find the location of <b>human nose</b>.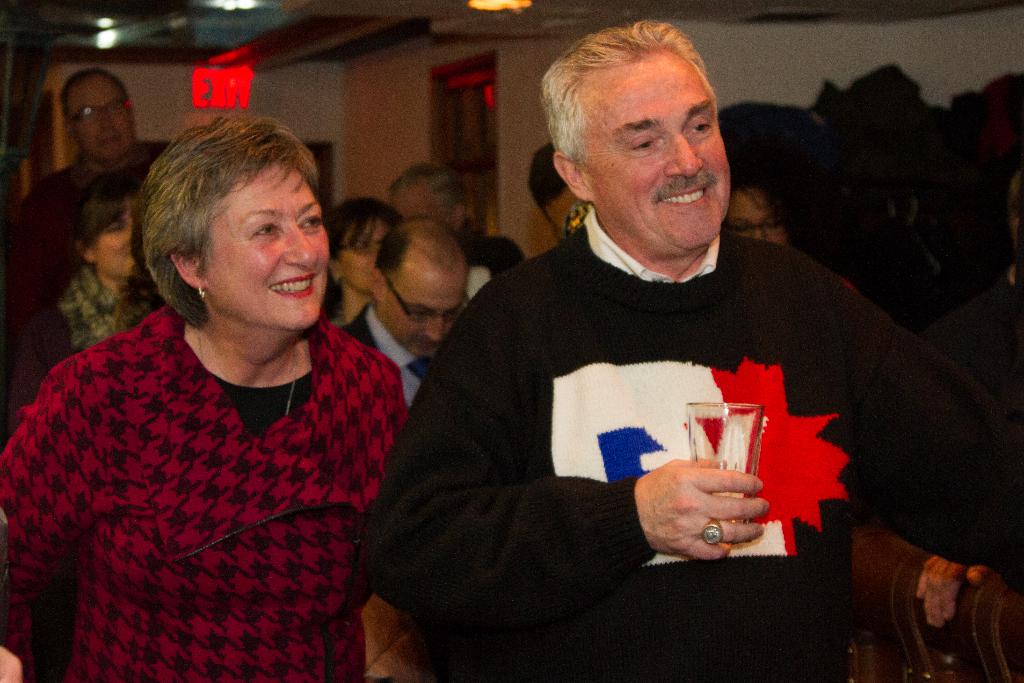
Location: [left=663, top=135, right=703, bottom=176].
